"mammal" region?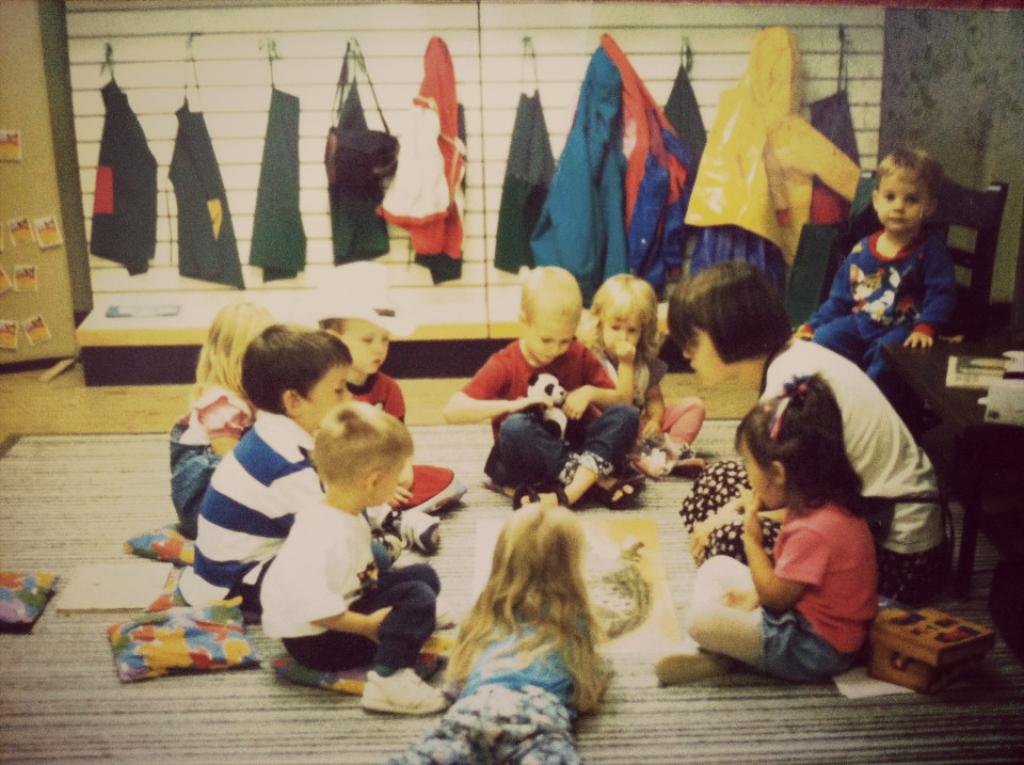
[299, 257, 468, 552]
